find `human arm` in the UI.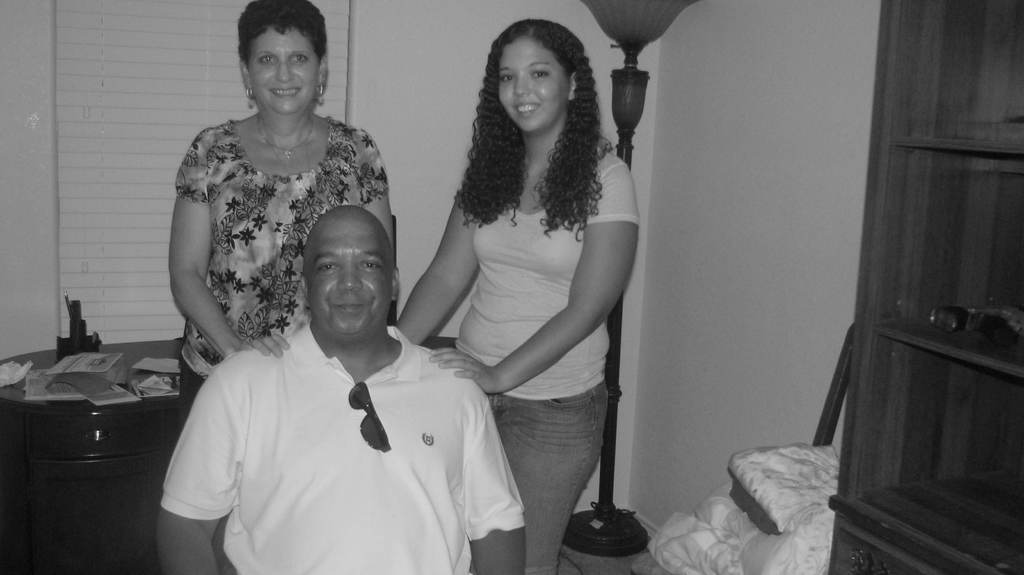
UI element at {"left": 366, "top": 140, "right": 392, "bottom": 236}.
